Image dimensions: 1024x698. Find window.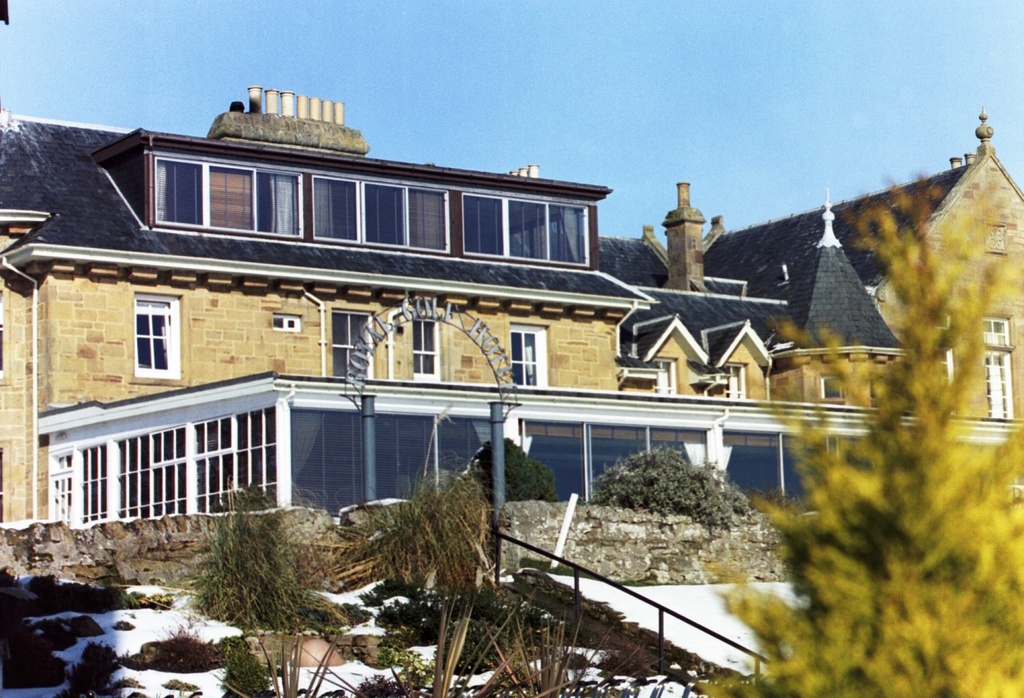
BBox(464, 188, 512, 263).
